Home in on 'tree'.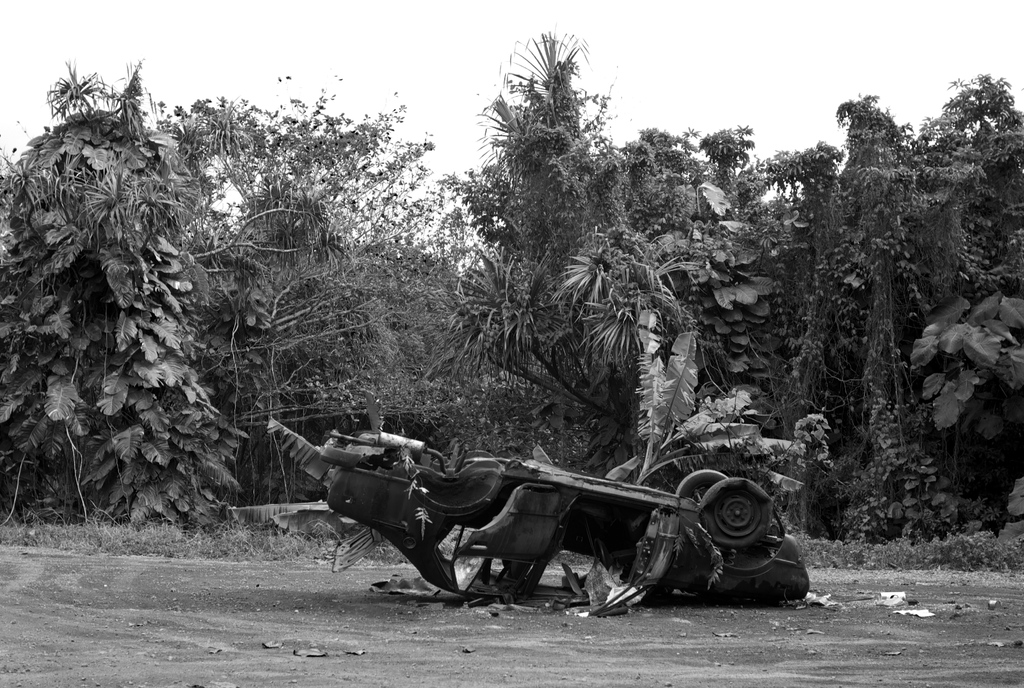
Homed in at region(20, 68, 261, 536).
